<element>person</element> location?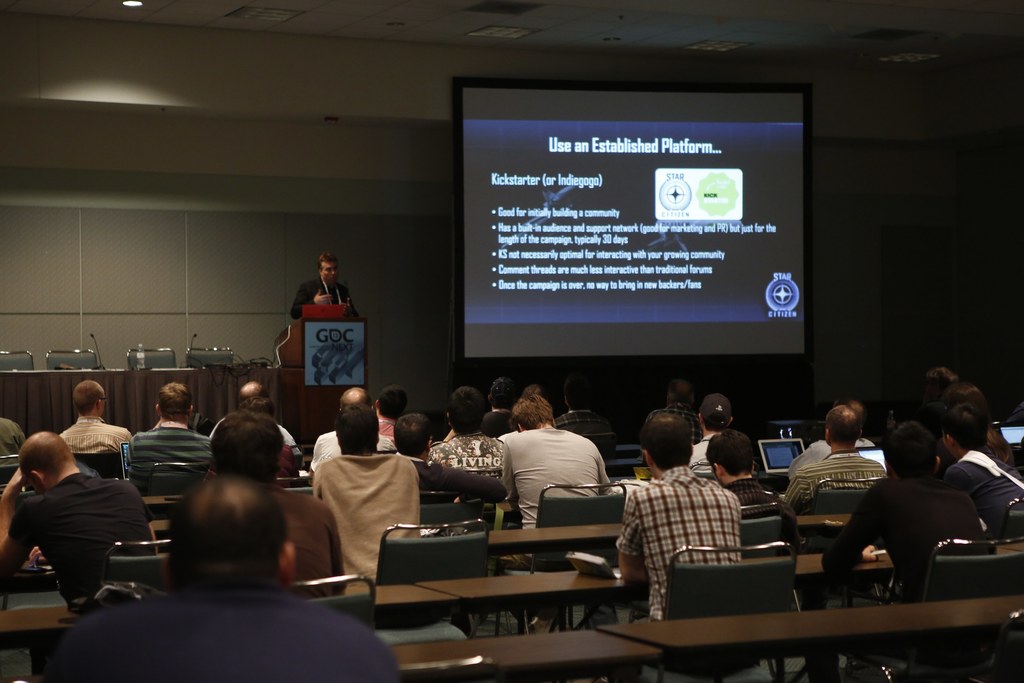
select_region(602, 404, 739, 620)
